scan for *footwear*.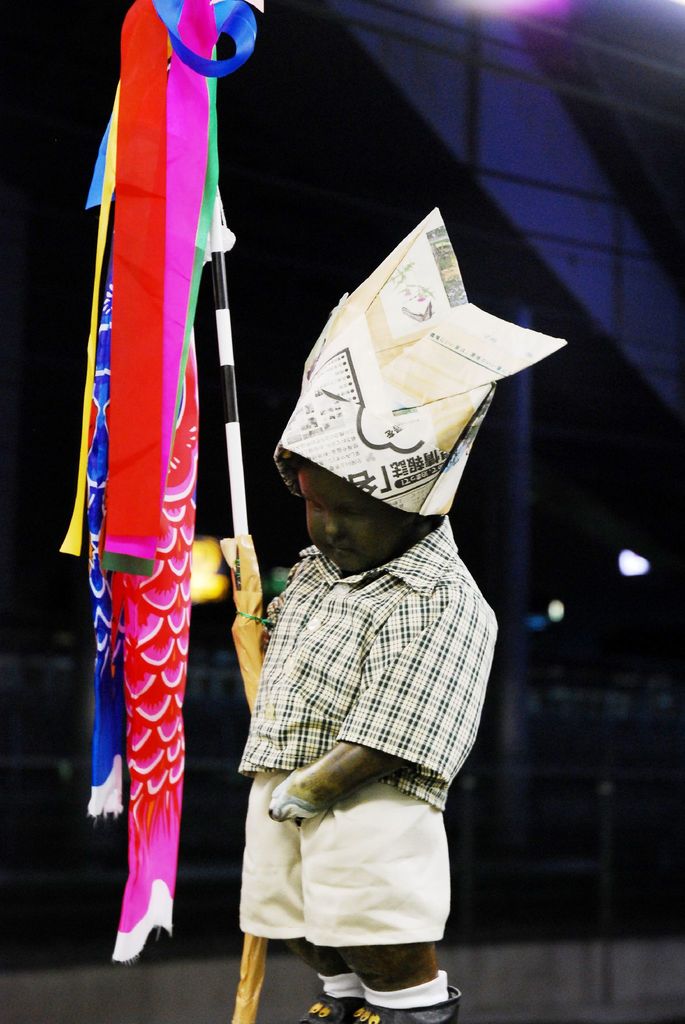
Scan result: BBox(326, 984, 463, 1023).
